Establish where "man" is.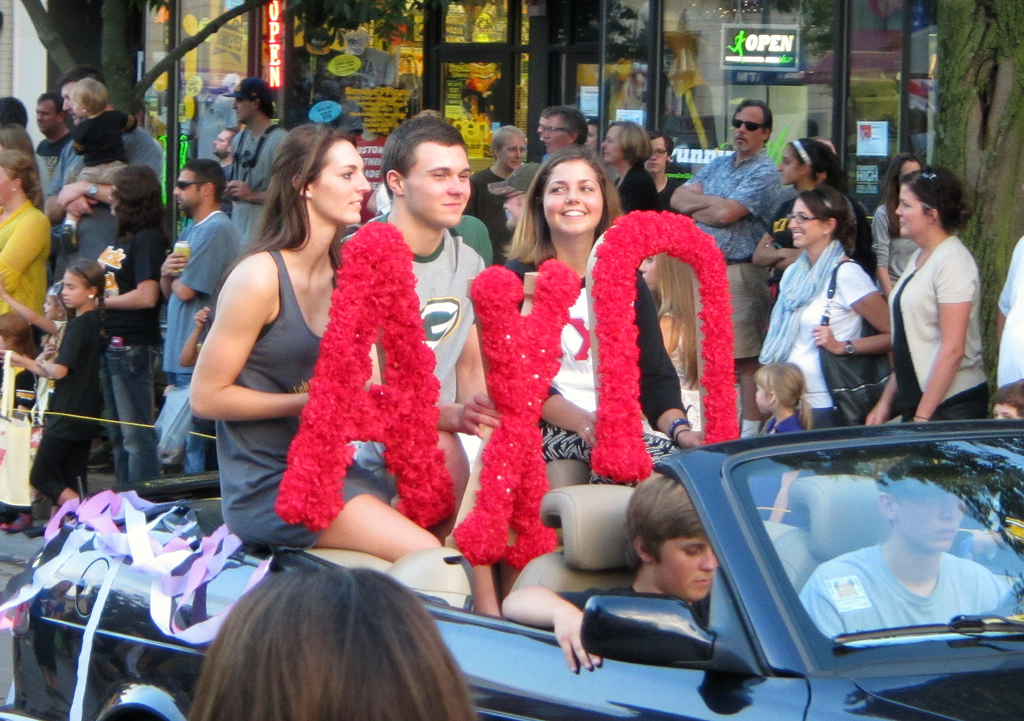
Established at <box>805,454,1022,641</box>.
